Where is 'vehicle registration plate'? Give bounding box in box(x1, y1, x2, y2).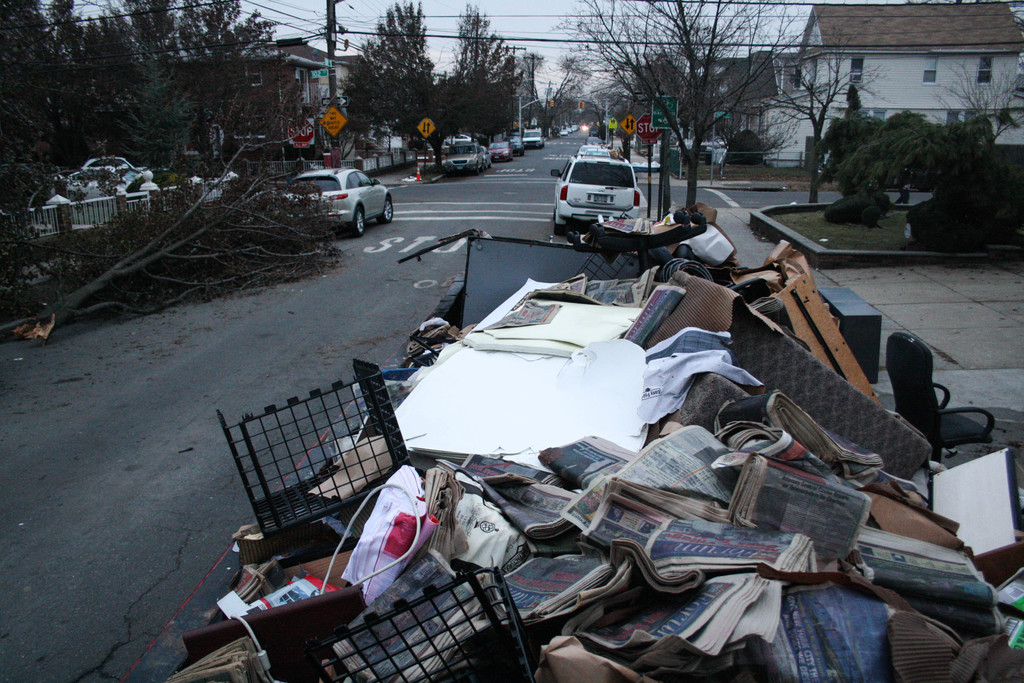
box(583, 192, 608, 208).
